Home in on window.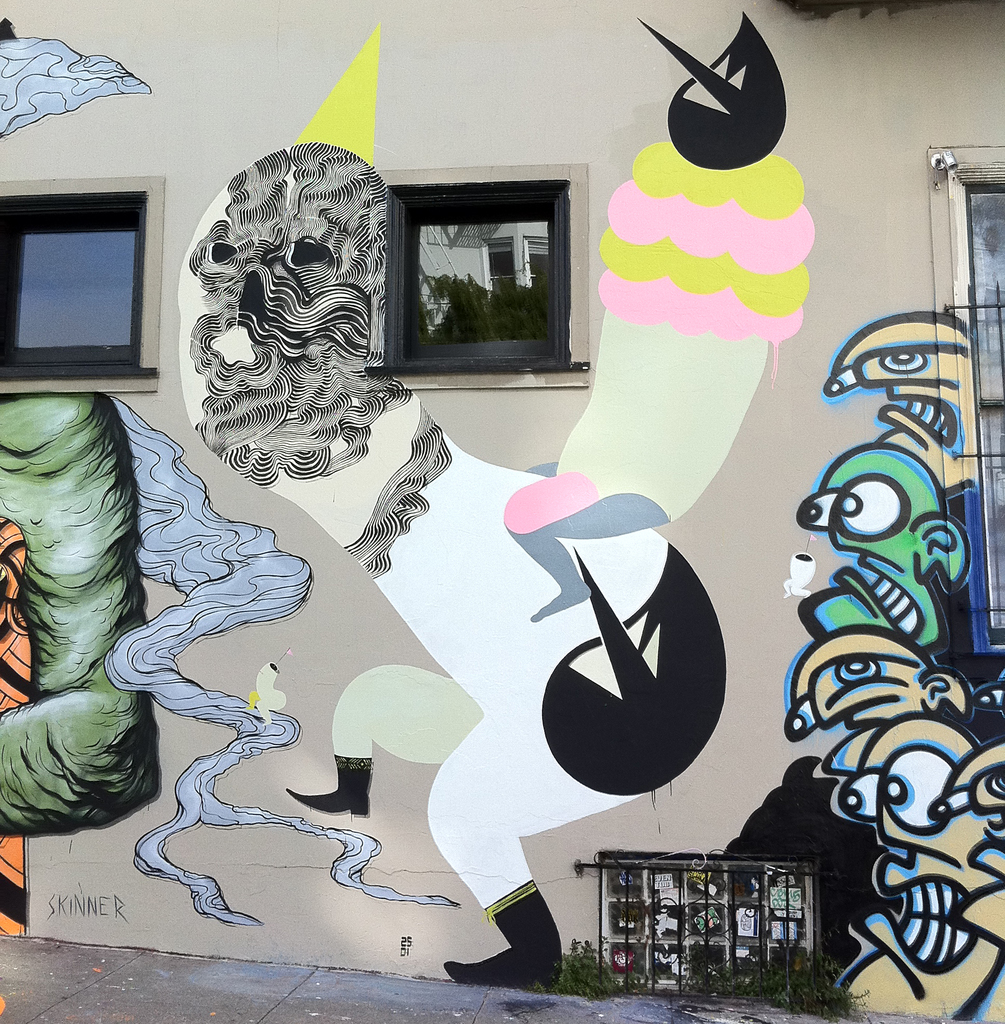
Homed in at 948,167,1004,643.
